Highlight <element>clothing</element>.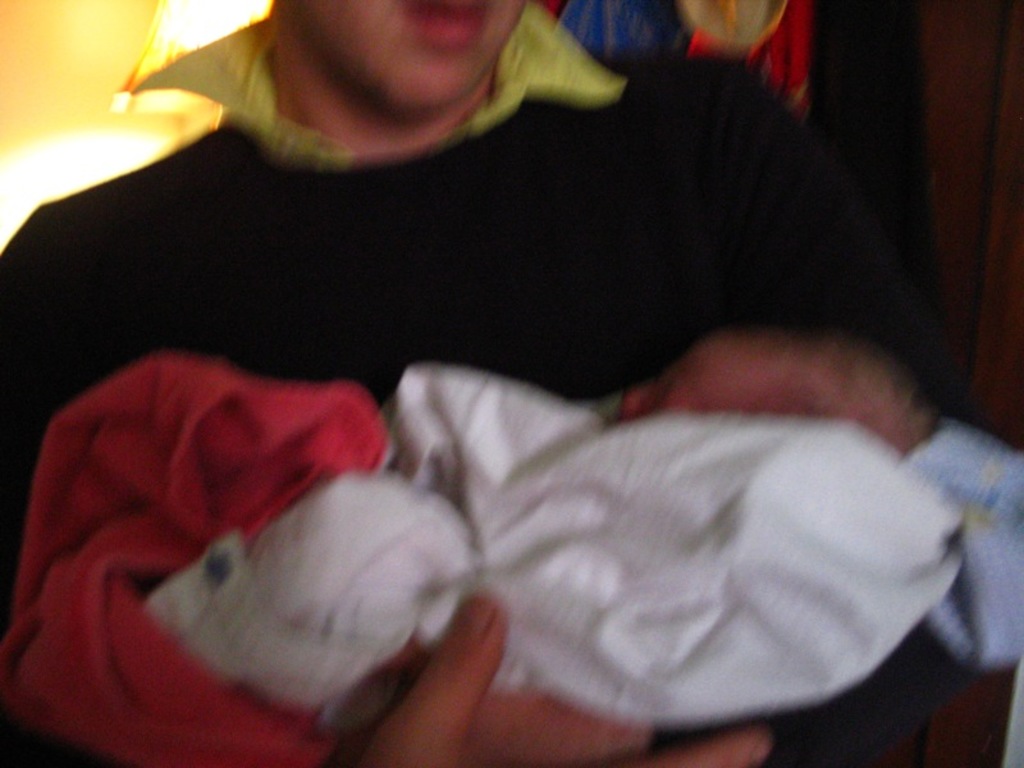
Highlighted region: 0, 0, 983, 767.
